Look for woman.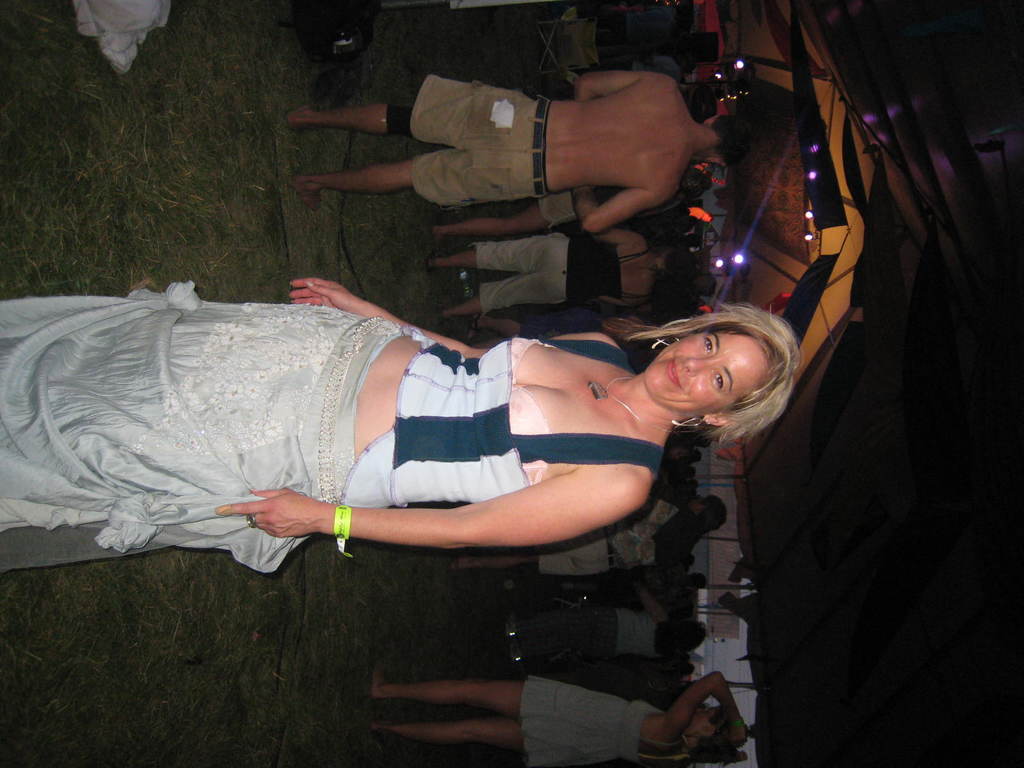
Found: bbox=(427, 228, 698, 321).
